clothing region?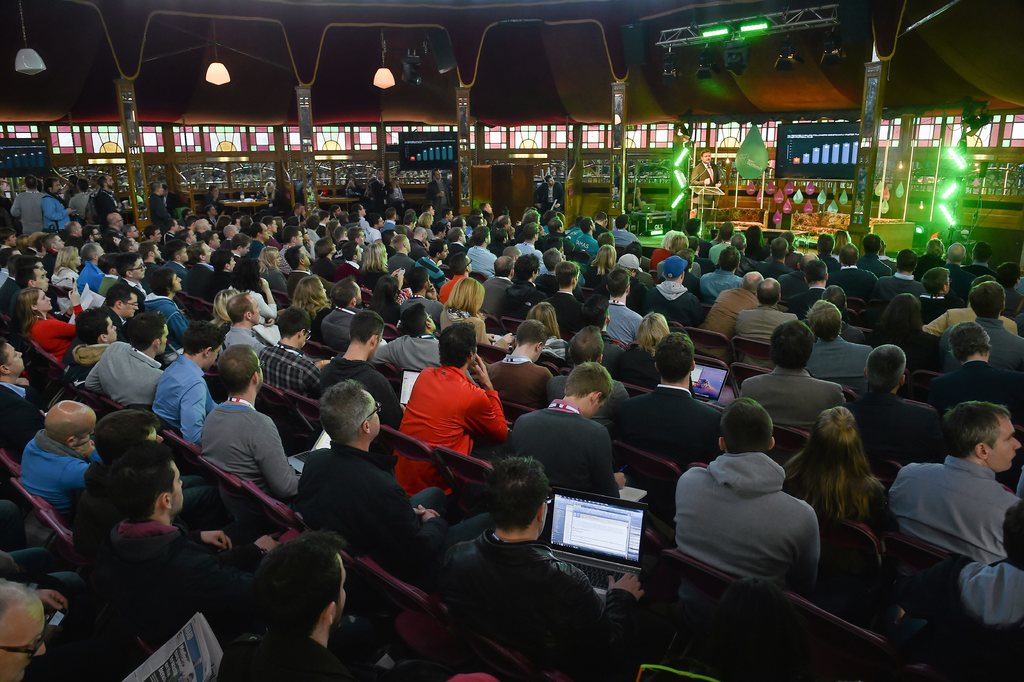
95 337 158 405
